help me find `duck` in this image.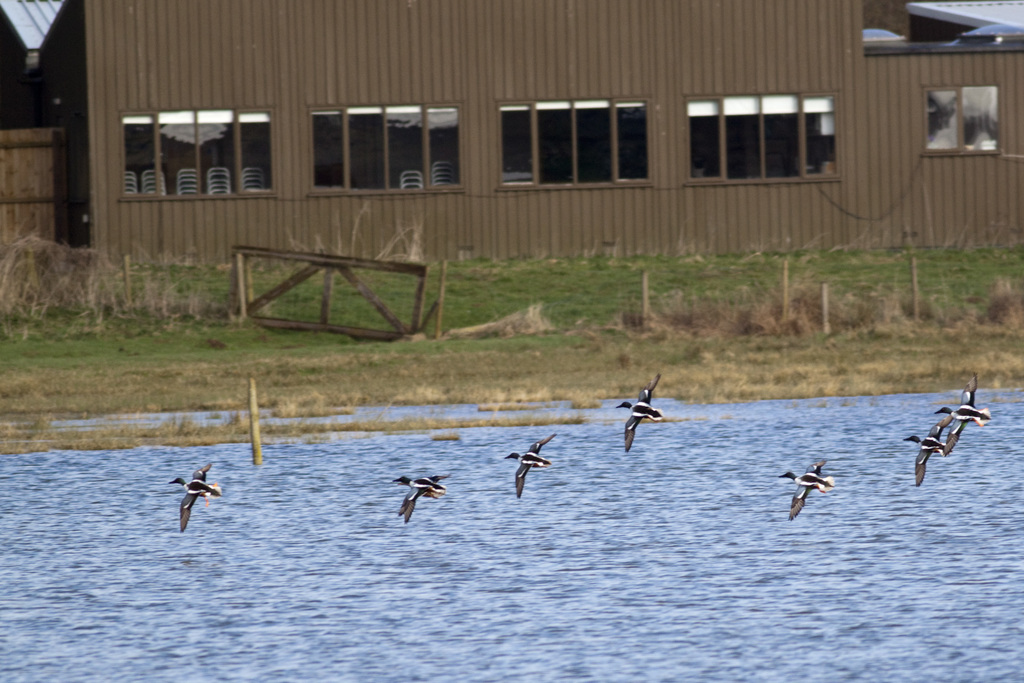
Found it: 164, 466, 232, 532.
